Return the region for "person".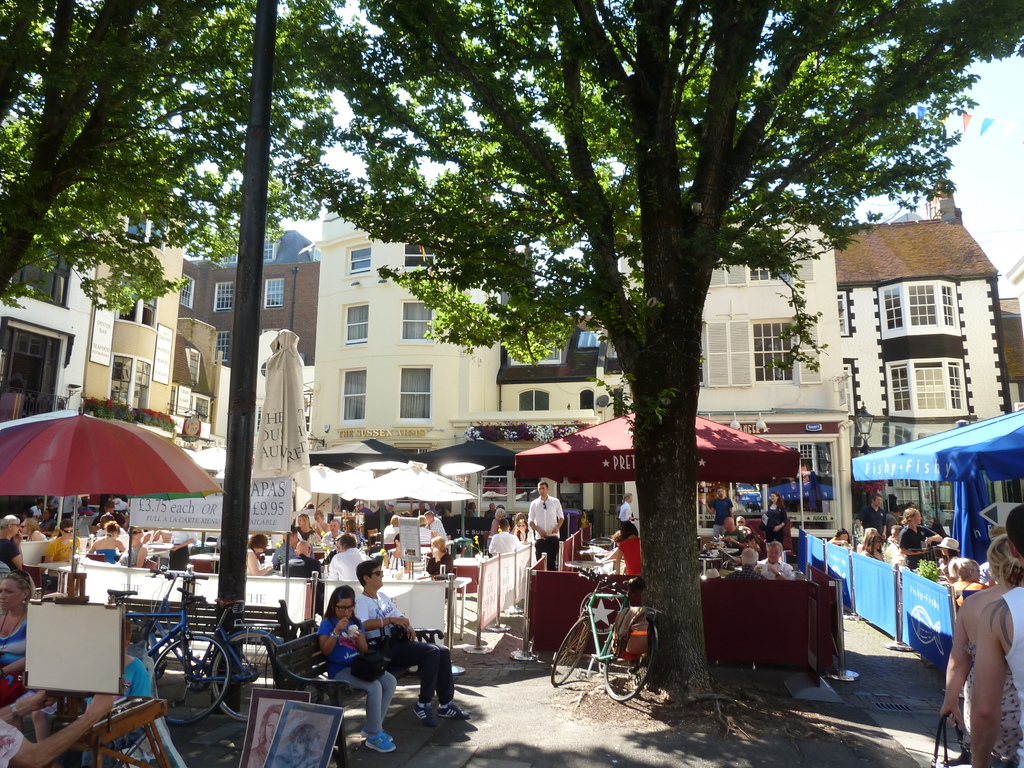
[824,529,851,547].
